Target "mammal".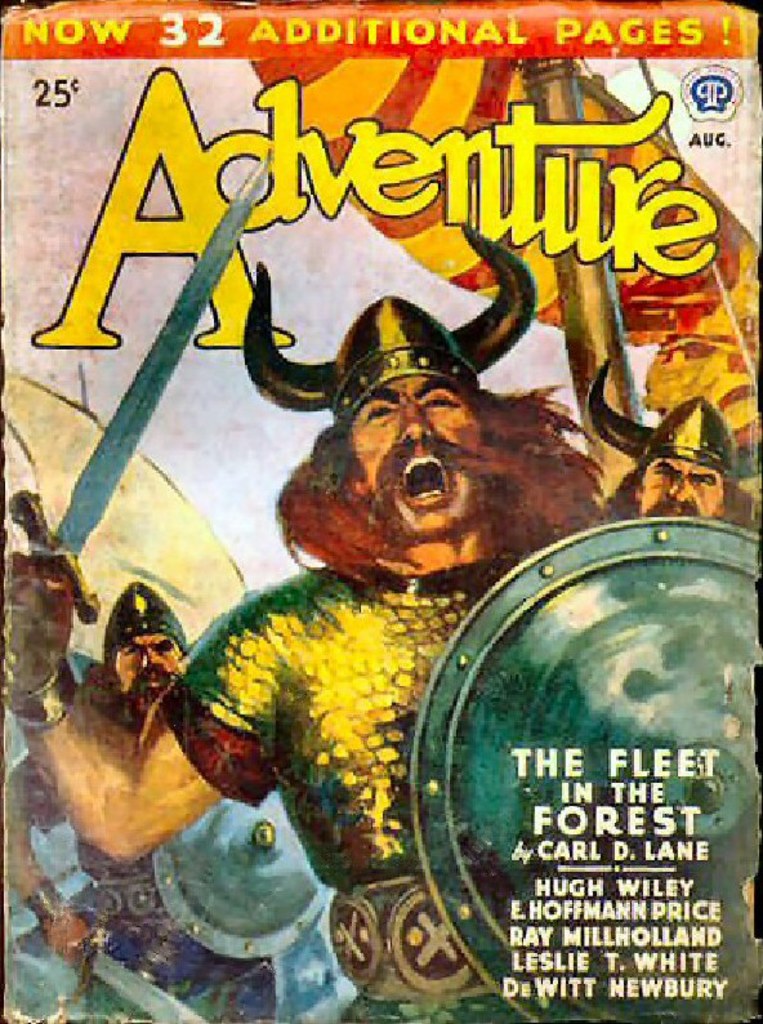
Target region: bbox(5, 578, 371, 1023).
